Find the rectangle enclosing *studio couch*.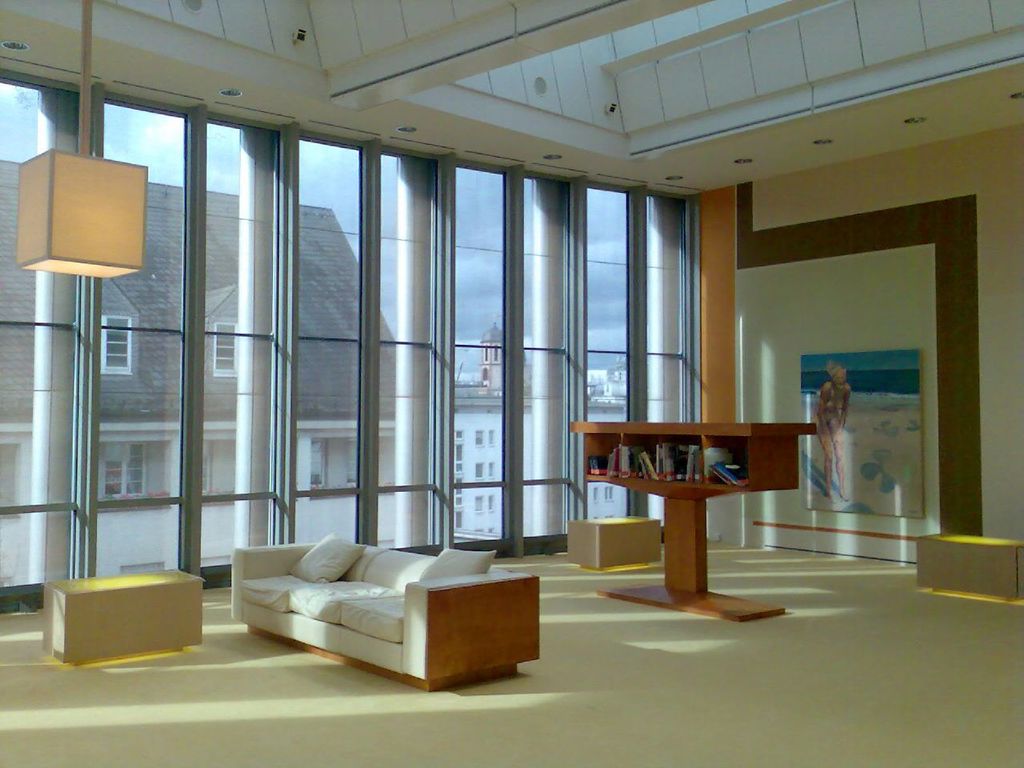
bbox(216, 526, 547, 694).
